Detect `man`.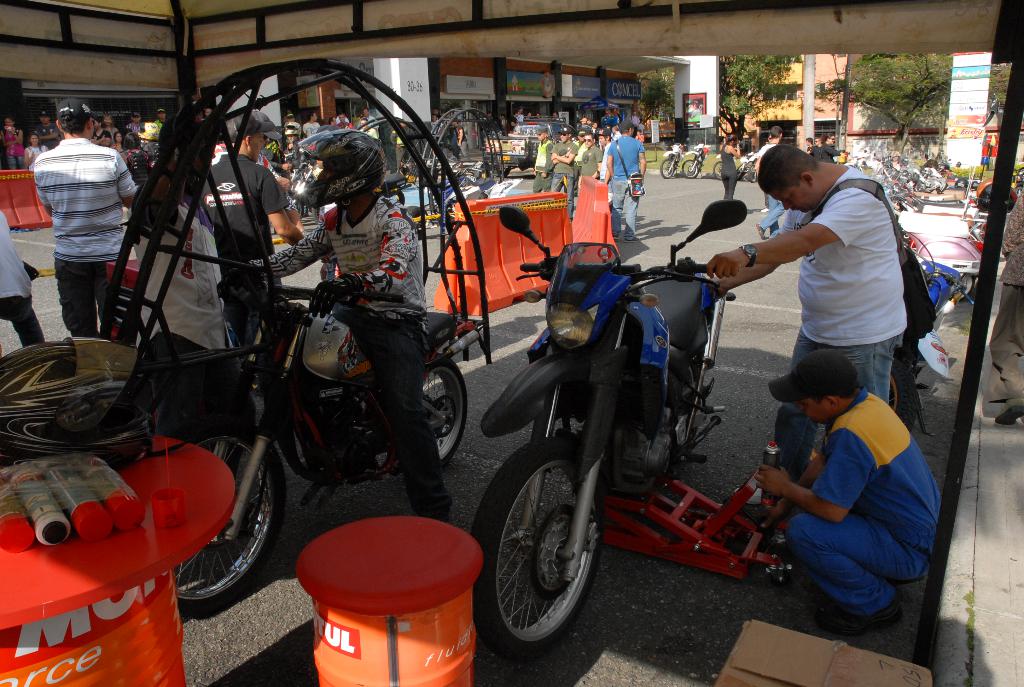
Detected at <region>579, 117, 588, 125</region>.
